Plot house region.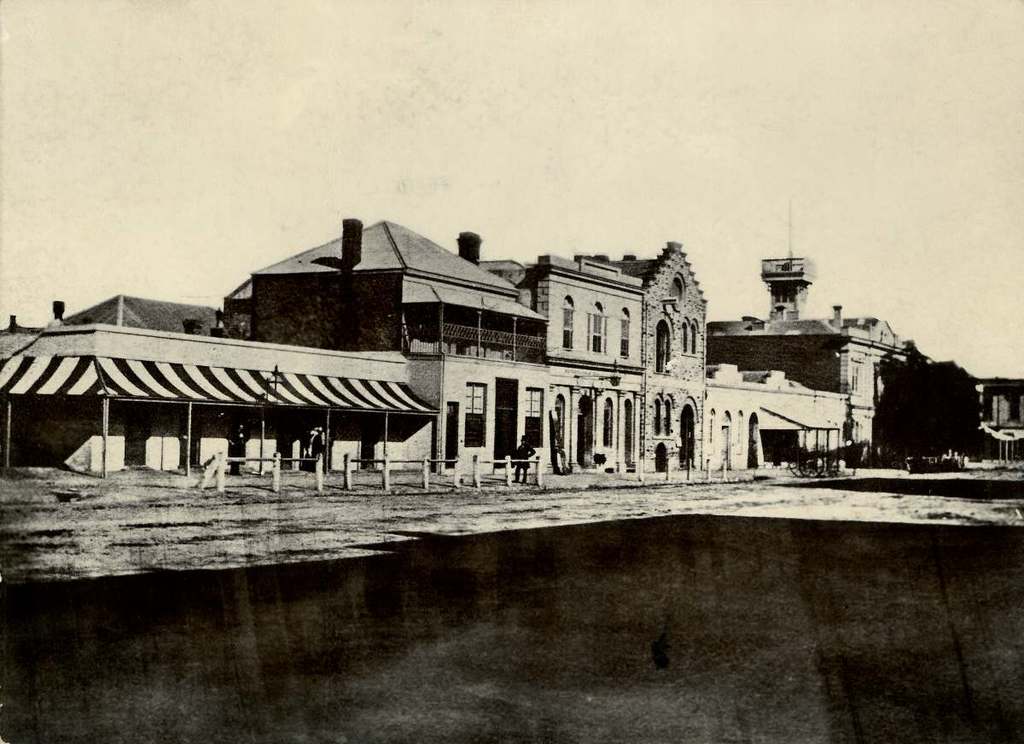
Plotted at bbox=(702, 309, 922, 466).
